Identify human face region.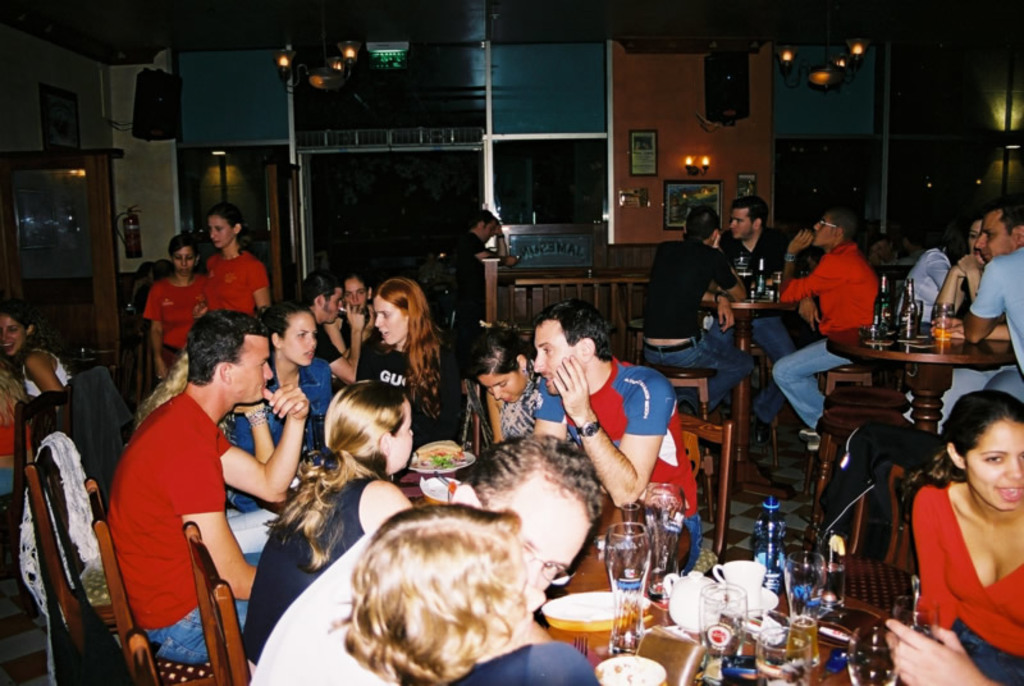
Region: [980,210,1015,262].
